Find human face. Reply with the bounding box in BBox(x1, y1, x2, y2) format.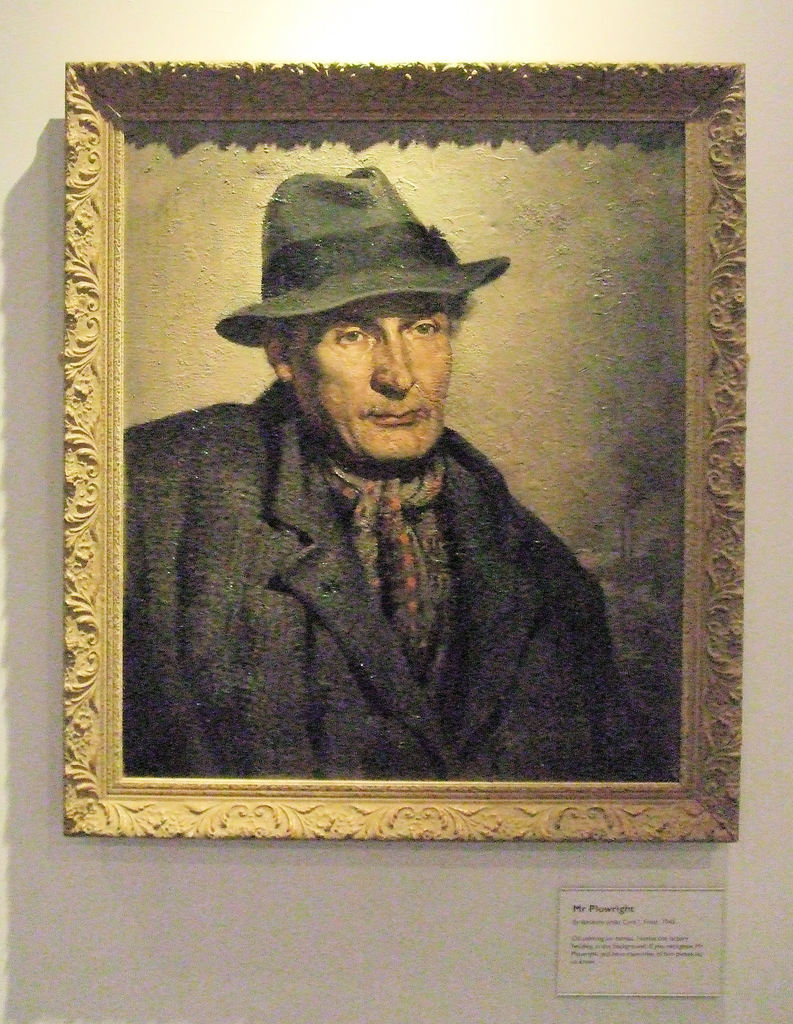
BBox(296, 294, 454, 467).
